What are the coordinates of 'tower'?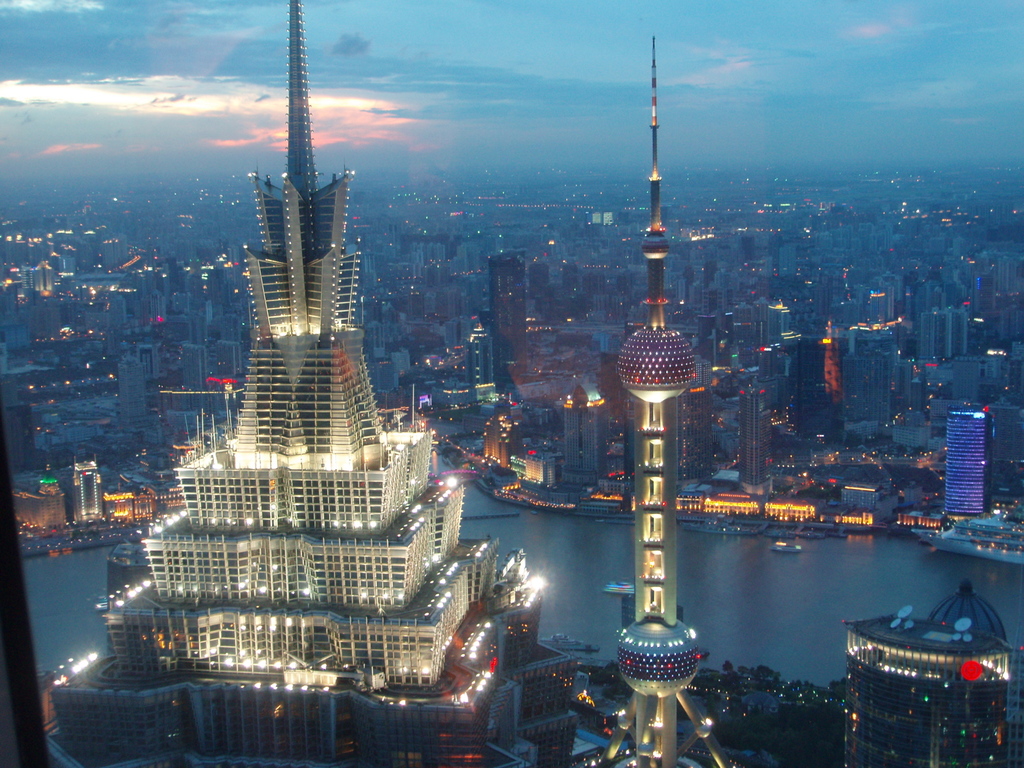
<box>479,392,529,465</box>.
